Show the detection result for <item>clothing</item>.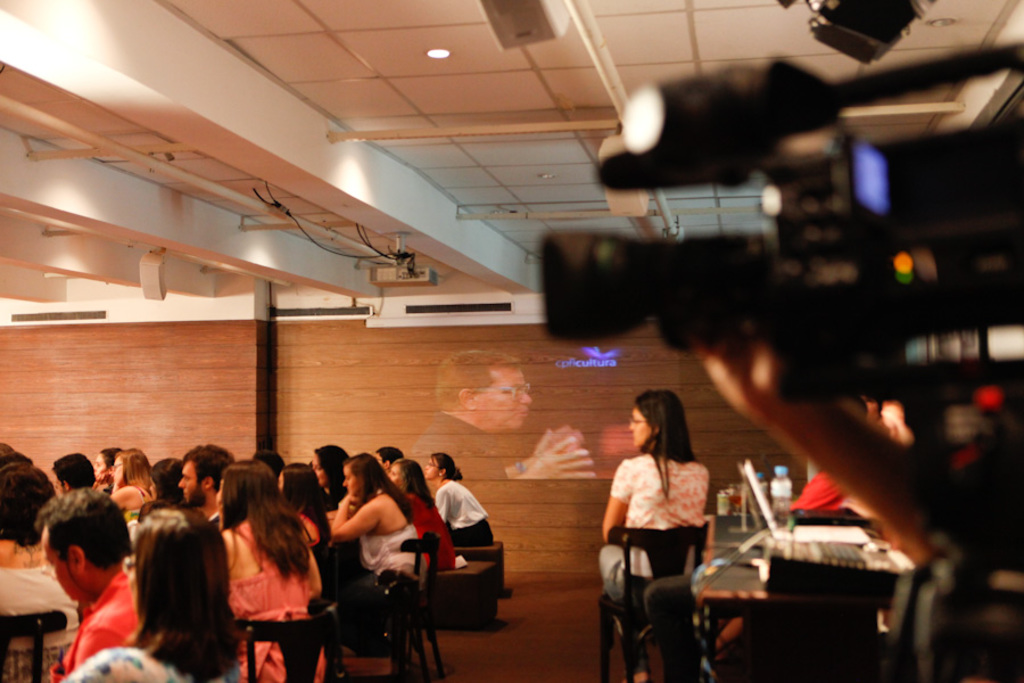
detection(122, 504, 140, 530).
